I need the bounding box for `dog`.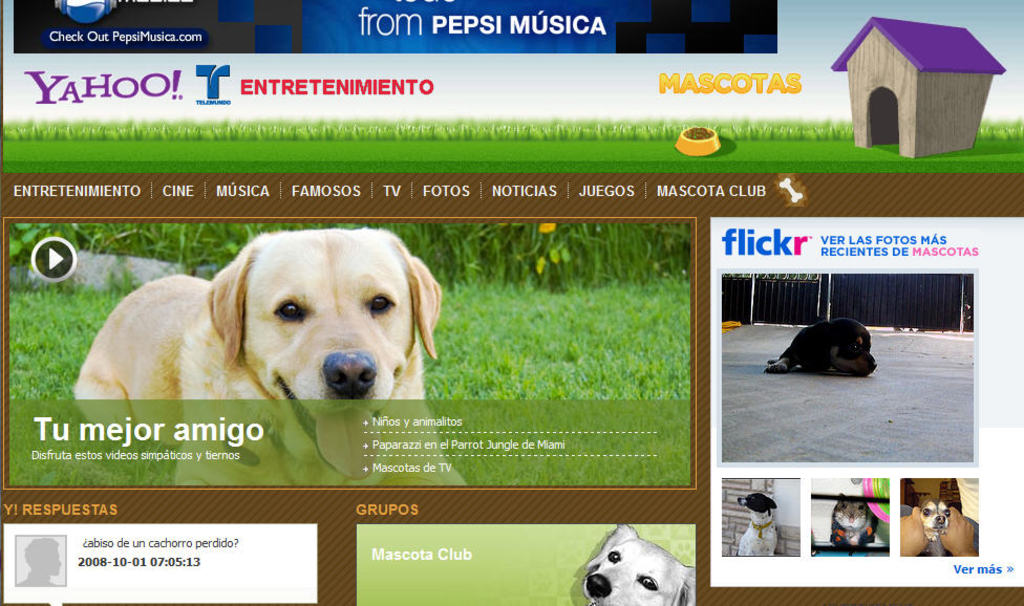
Here it is: pyautogui.locateOnScreen(579, 522, 696, 605).
